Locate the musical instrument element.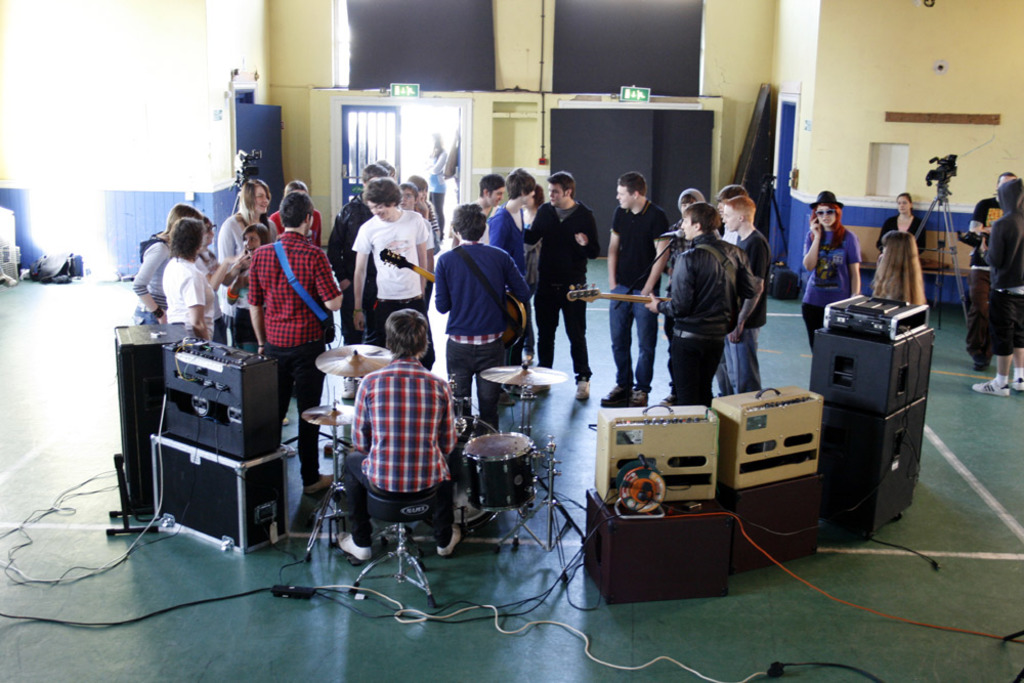
Element bbox: locate(480, 357, 580, 389).
